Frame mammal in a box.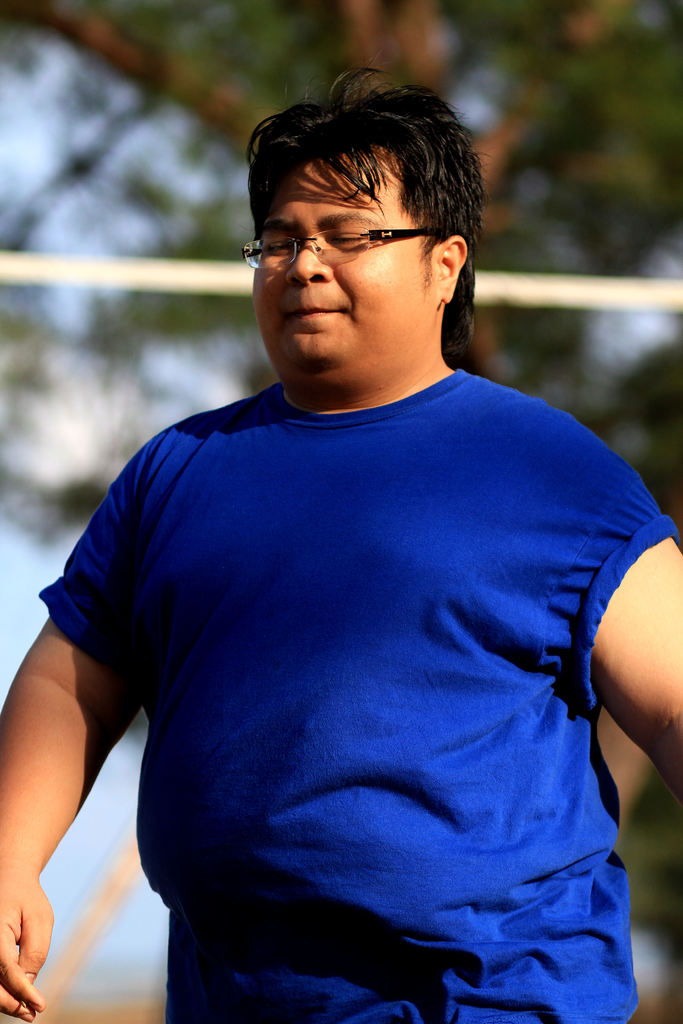
BBox(4, 109, 682, 1023).
